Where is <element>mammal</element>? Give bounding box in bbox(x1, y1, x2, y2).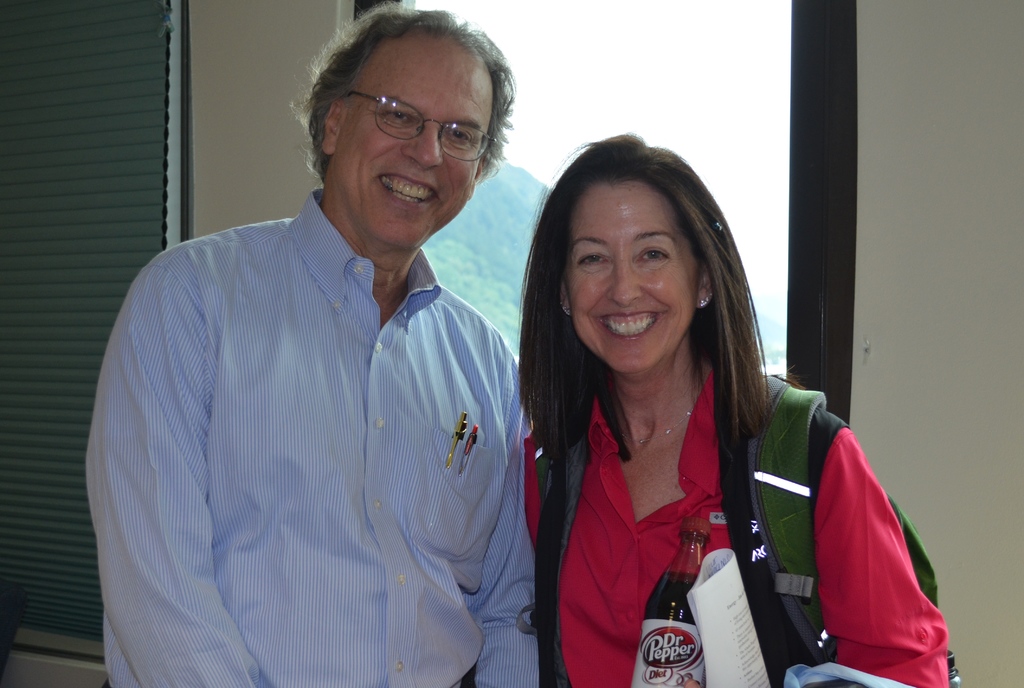
bbox(86, 4, 544, 687).
